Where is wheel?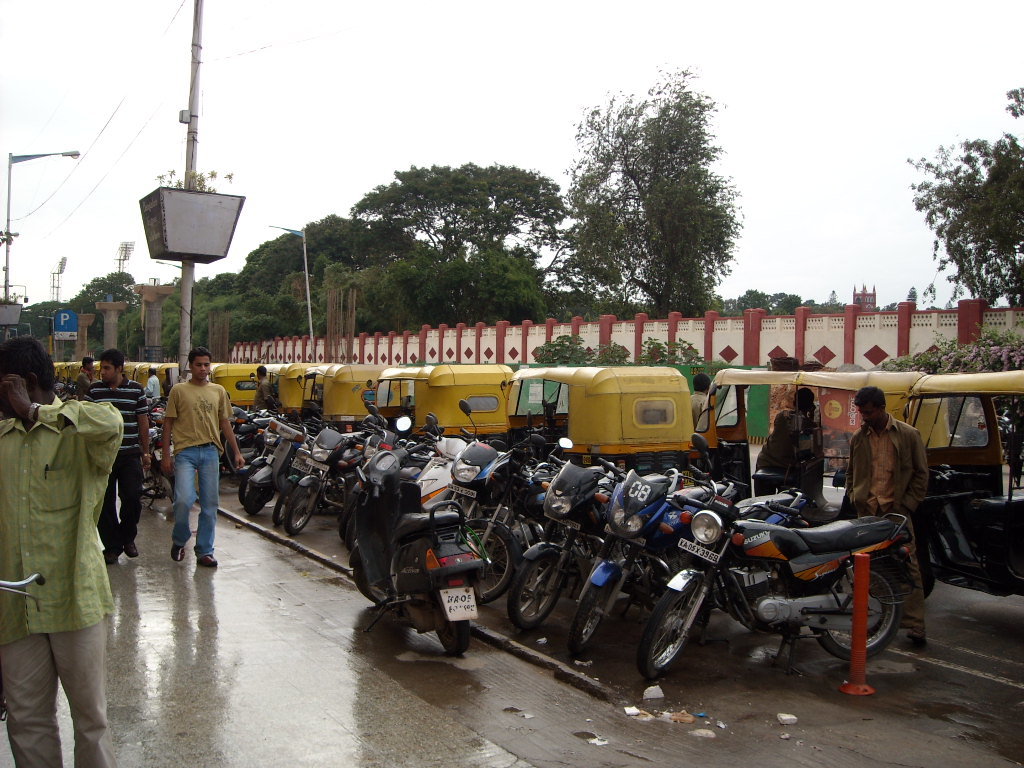
{"left": 353, "top": 560, "right": 379, "bottom": 606}.
